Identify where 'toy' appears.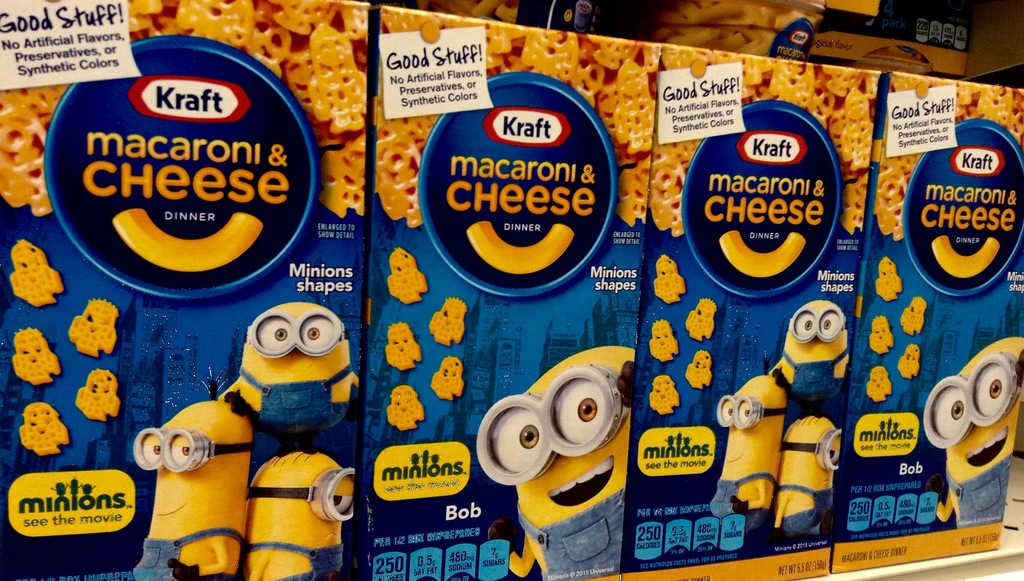
Appears at {"x1": 775, "y1": 413, "x2": 844, "y2": 537}.
